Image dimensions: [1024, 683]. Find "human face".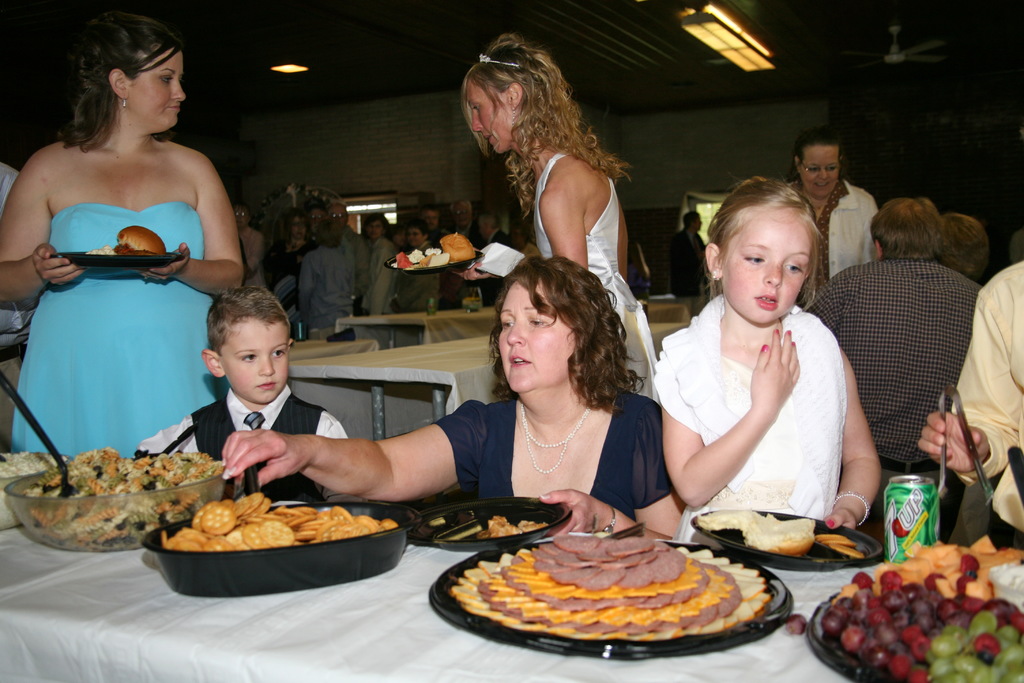
<bbox>494, 285, 592, 403</bbox>.
